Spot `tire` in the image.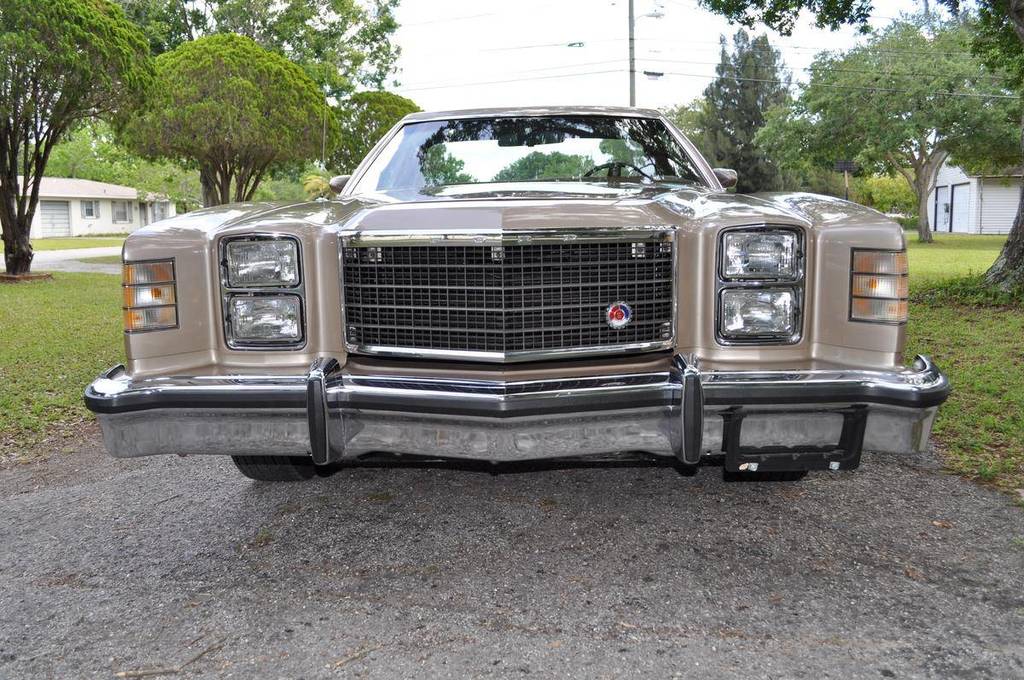
`tire` found at bbox=[231, 458, 321, 482].
